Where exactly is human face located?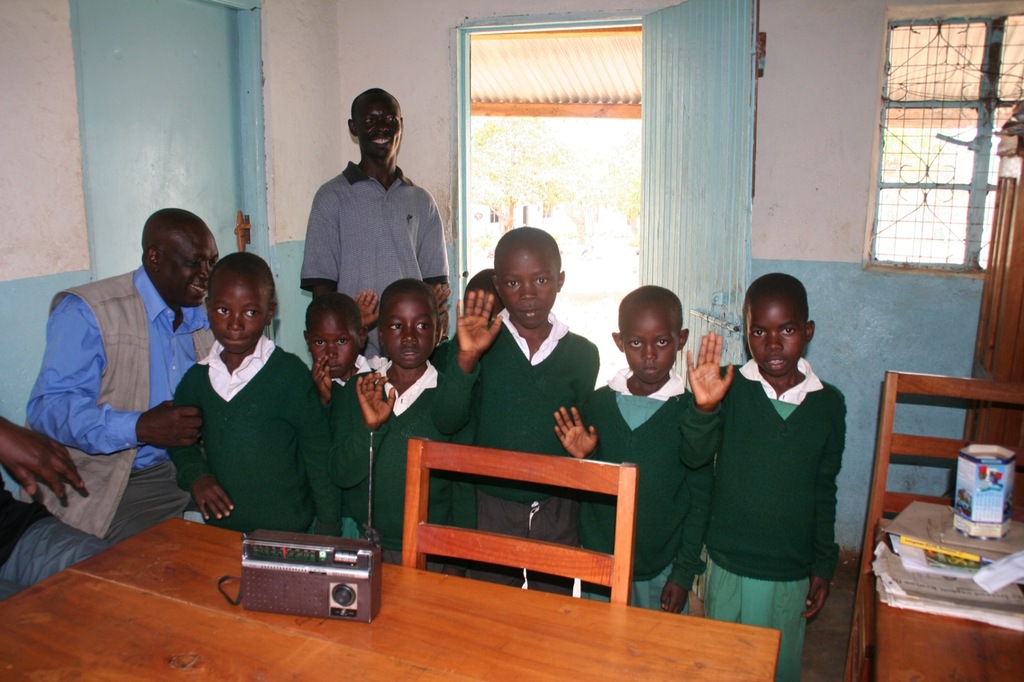
Its bounding box is 379:297:434:367.
